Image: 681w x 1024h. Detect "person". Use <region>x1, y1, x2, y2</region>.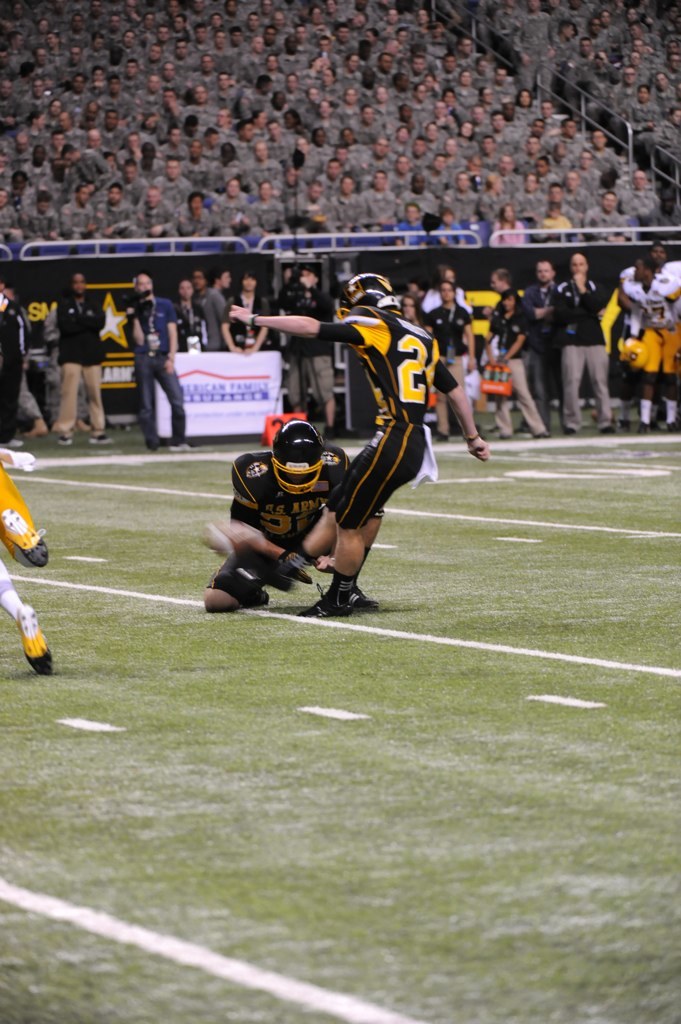
<region>0, 278, 48, 446</region>.
